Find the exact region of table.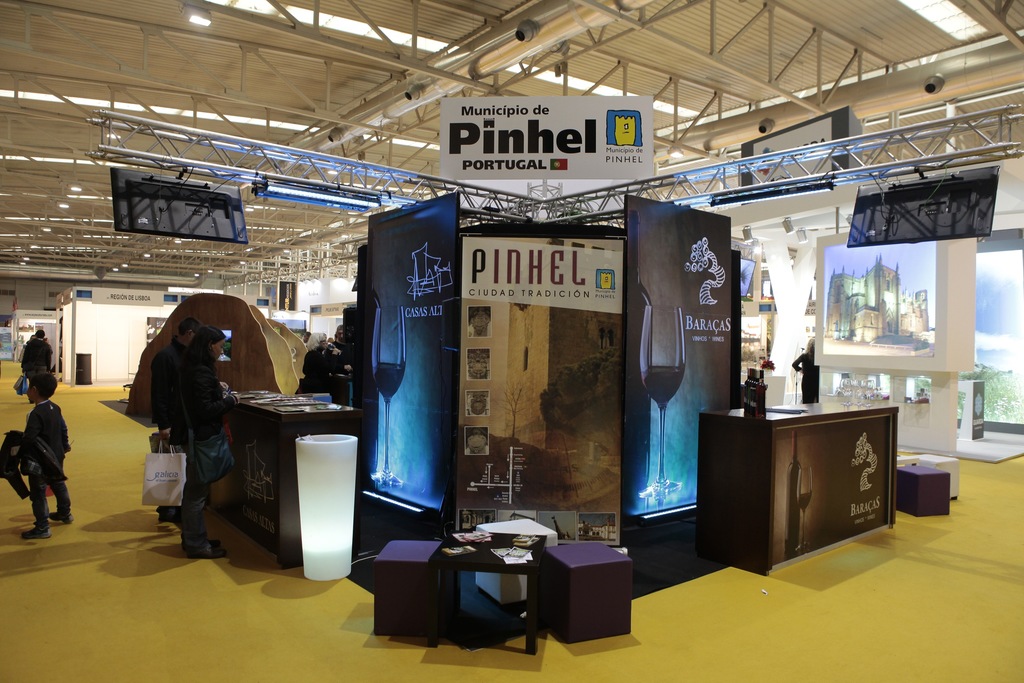
Exact region: BBox(200, 381, 360, 582).
